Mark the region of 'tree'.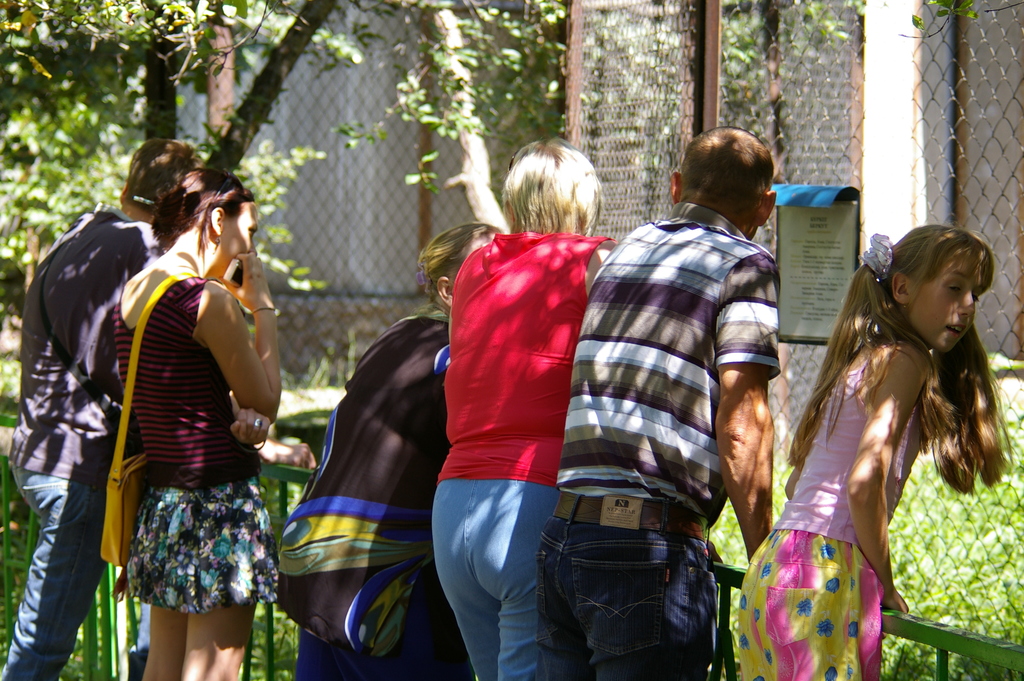
Region: box(0, 61, 338, 315).
